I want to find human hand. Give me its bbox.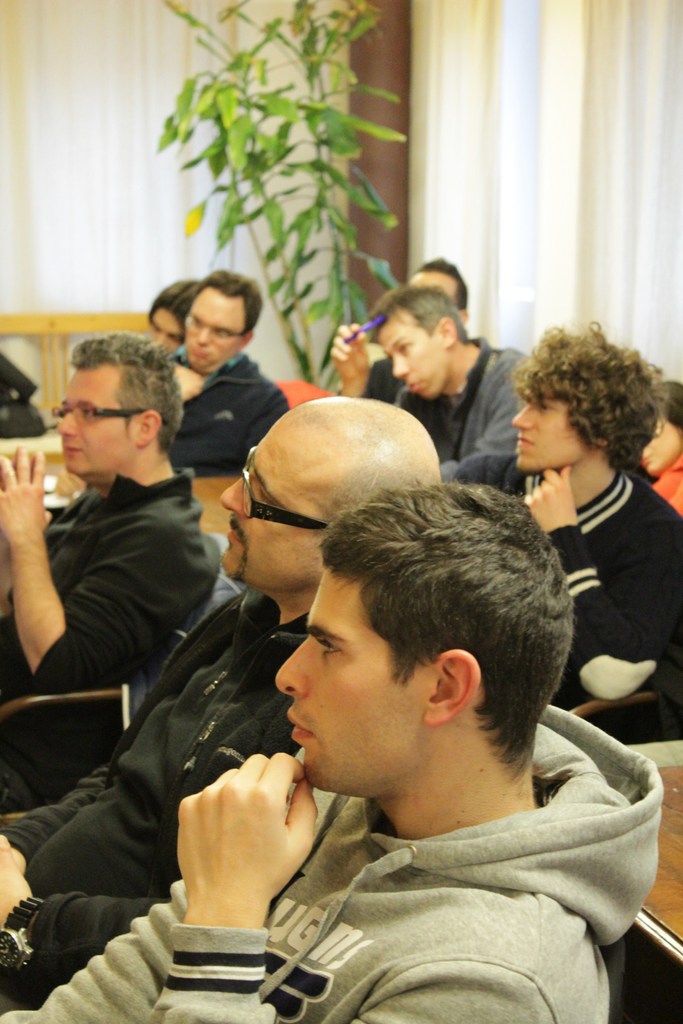
pyautogui.locateOnScreen(330, 319, 370, 383).
